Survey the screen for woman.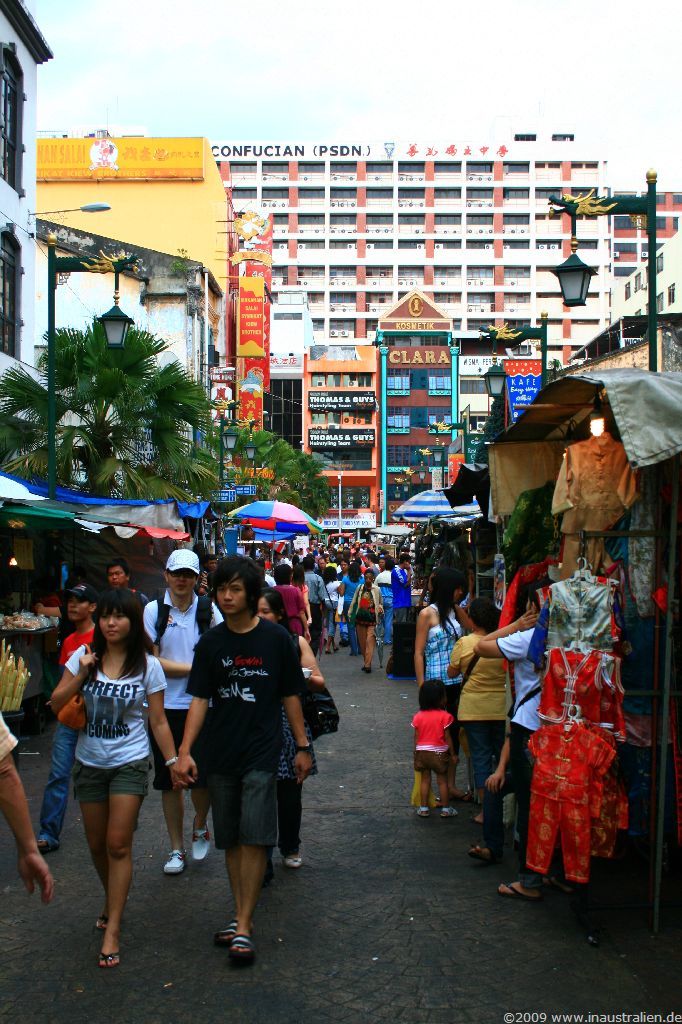
Survey found: bbox=(256, 586, 327, 867).
